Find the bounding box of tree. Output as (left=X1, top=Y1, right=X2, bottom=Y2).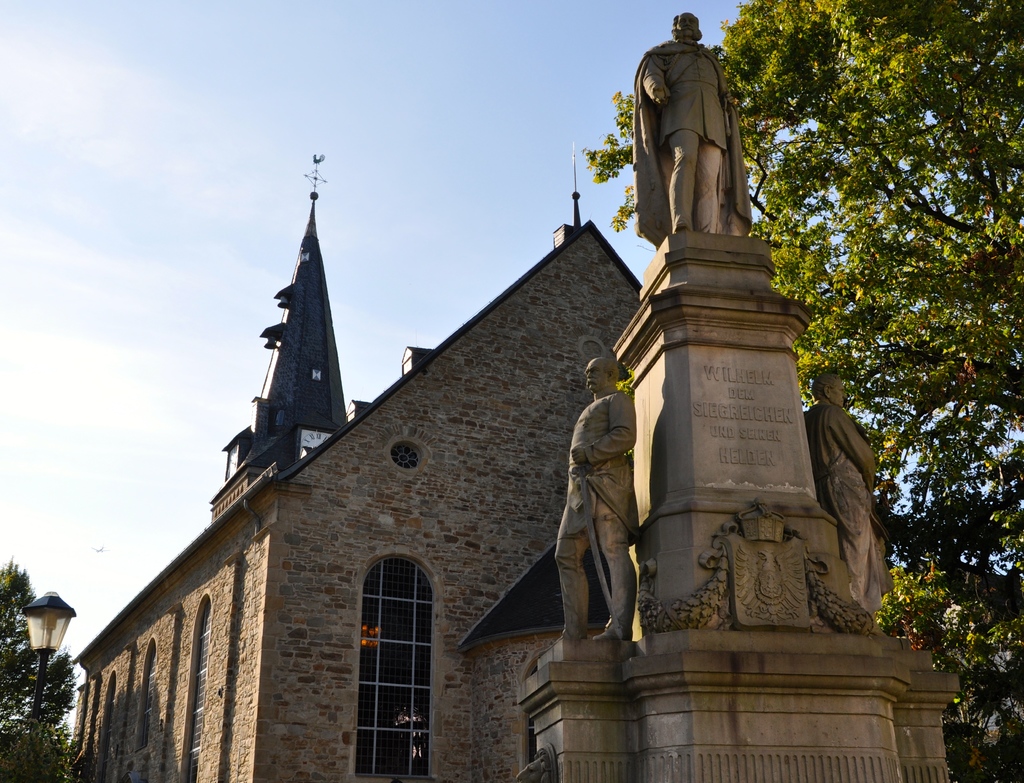
(left=0, top=556, right=84, bottom=782).
